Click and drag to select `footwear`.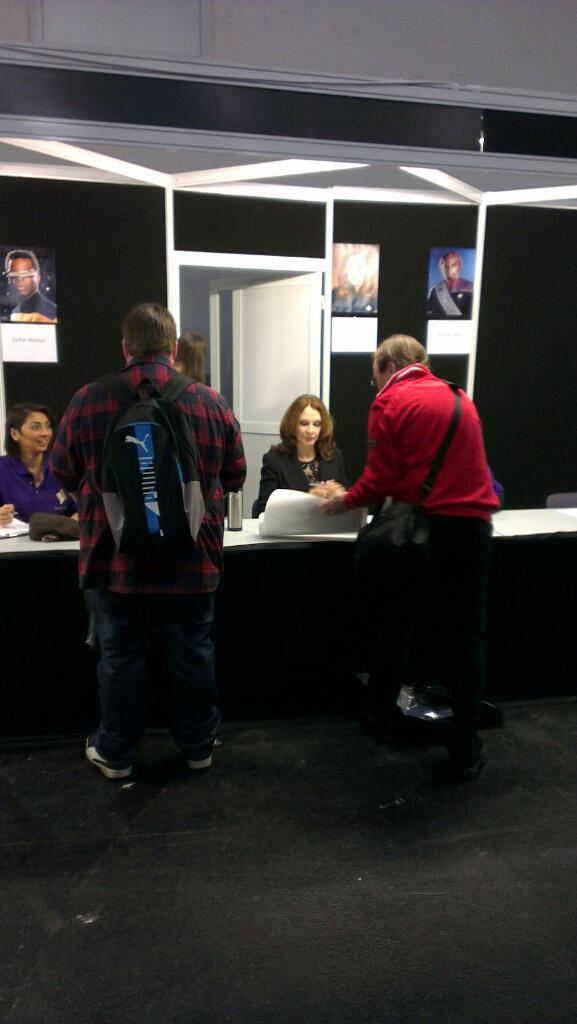
Selection: bbox=(179, 732, 215, 767).
